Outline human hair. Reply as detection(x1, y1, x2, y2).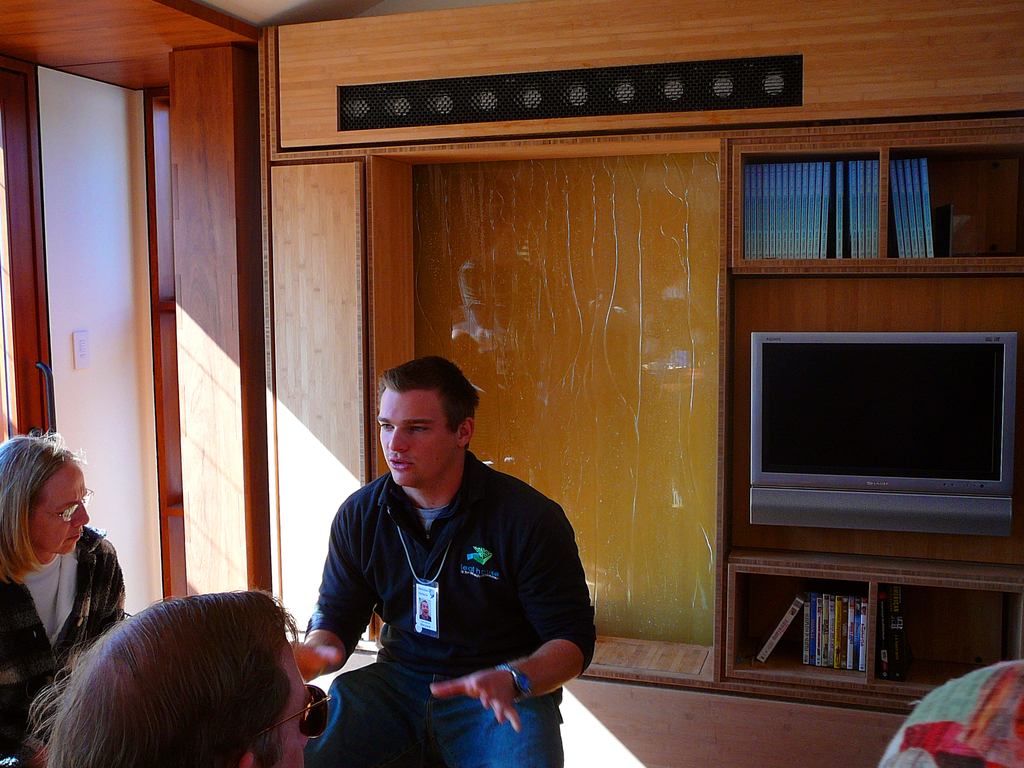
detection(27, 594, 320, 767).
